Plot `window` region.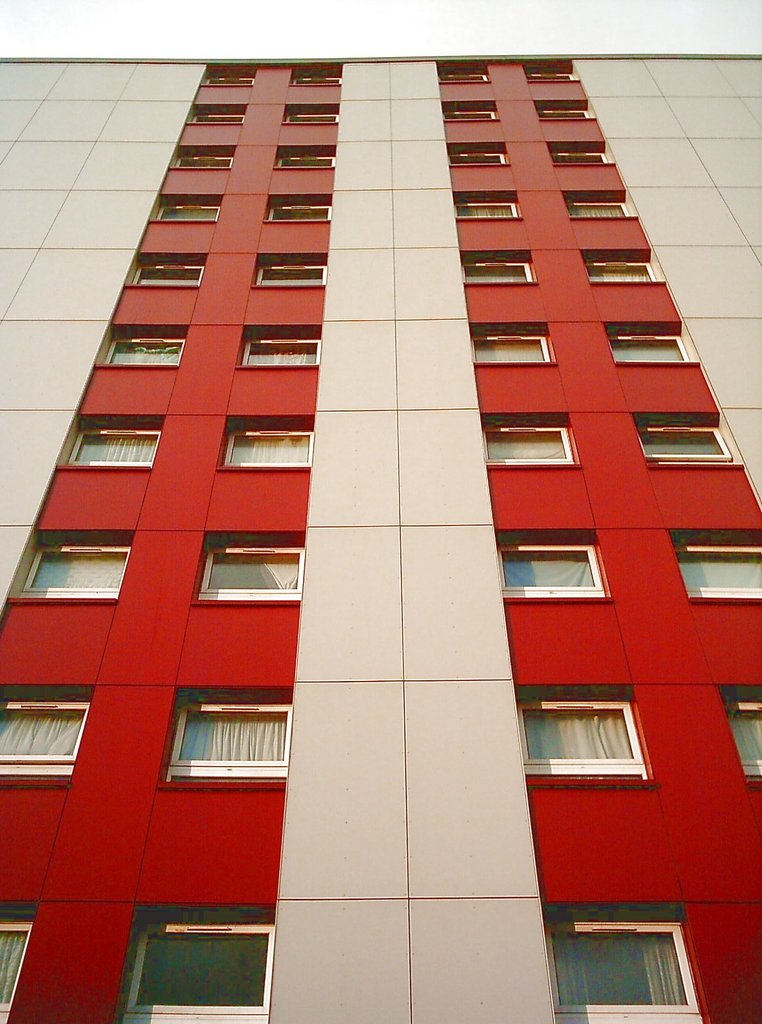
Plotted at 455 197 519 214.
